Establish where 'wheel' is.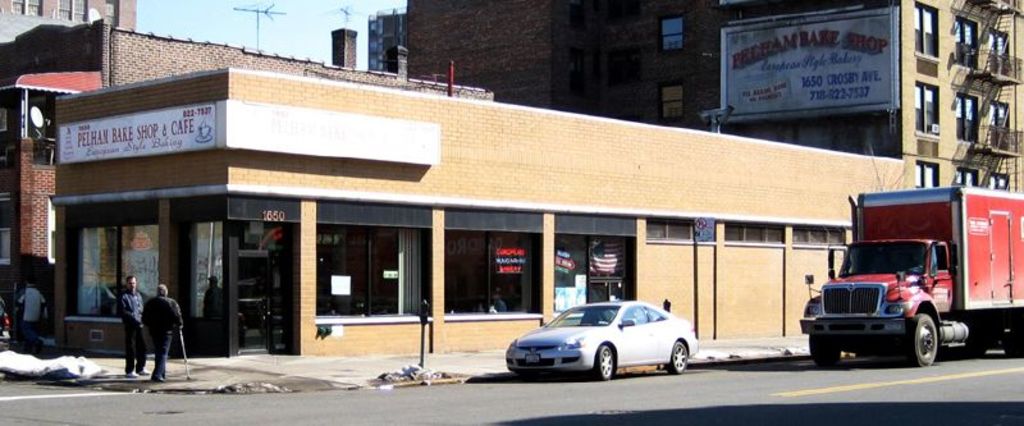
Established at 589, 338, 620, 383.
